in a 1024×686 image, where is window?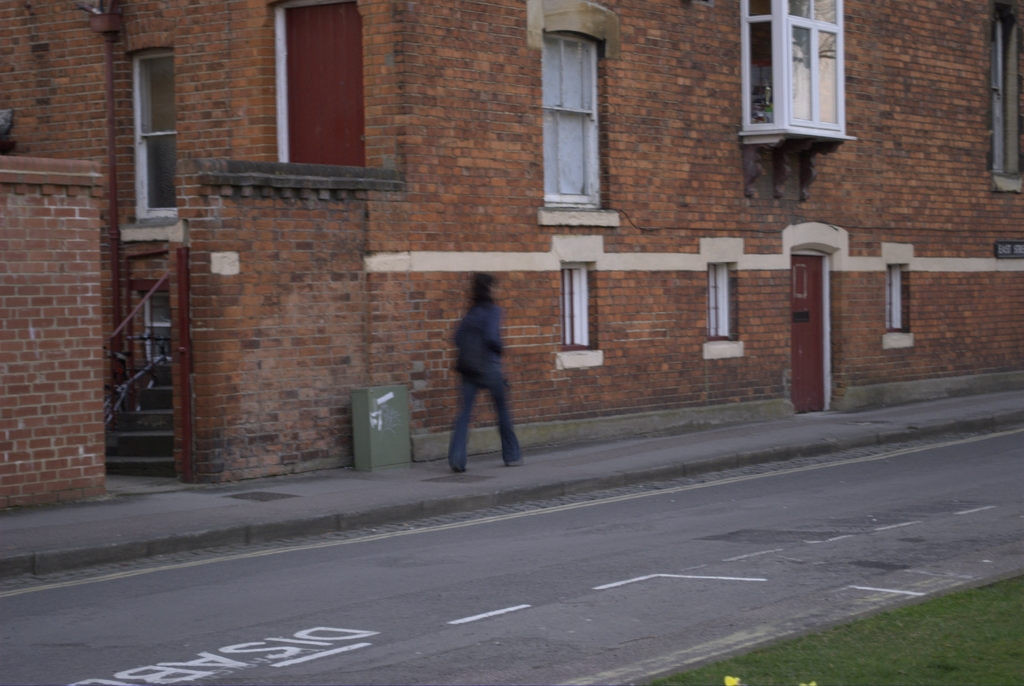
locate(991, 0, 1023, 196).
